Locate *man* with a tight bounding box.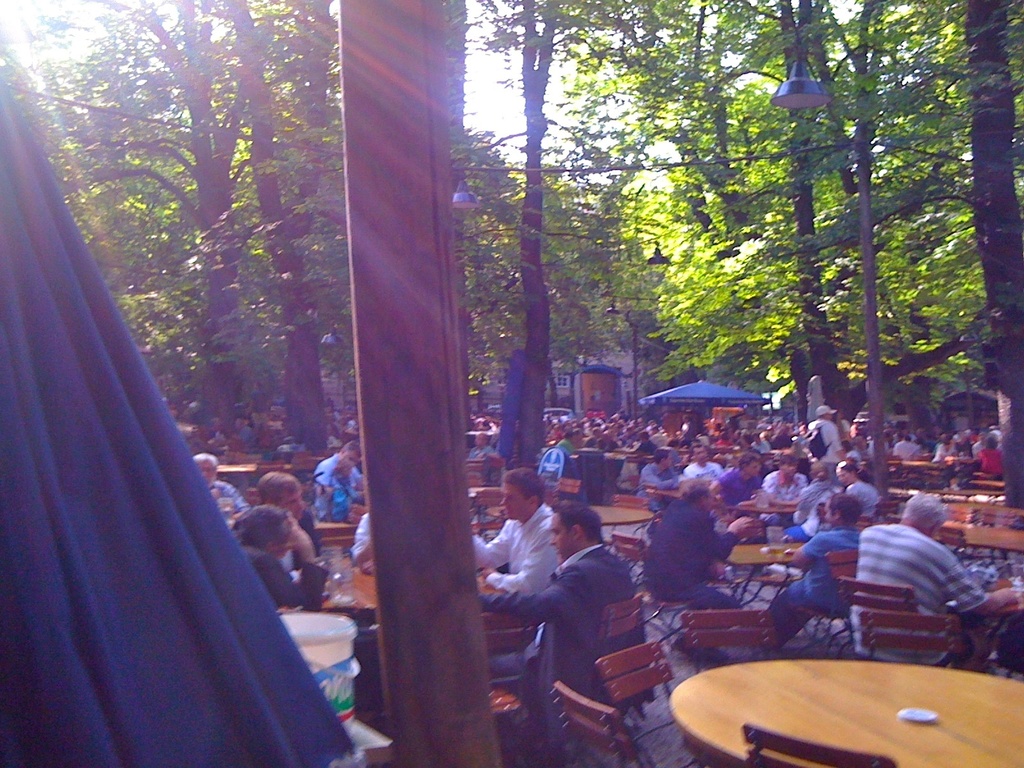
select_region(476, 468, 564, 593).
